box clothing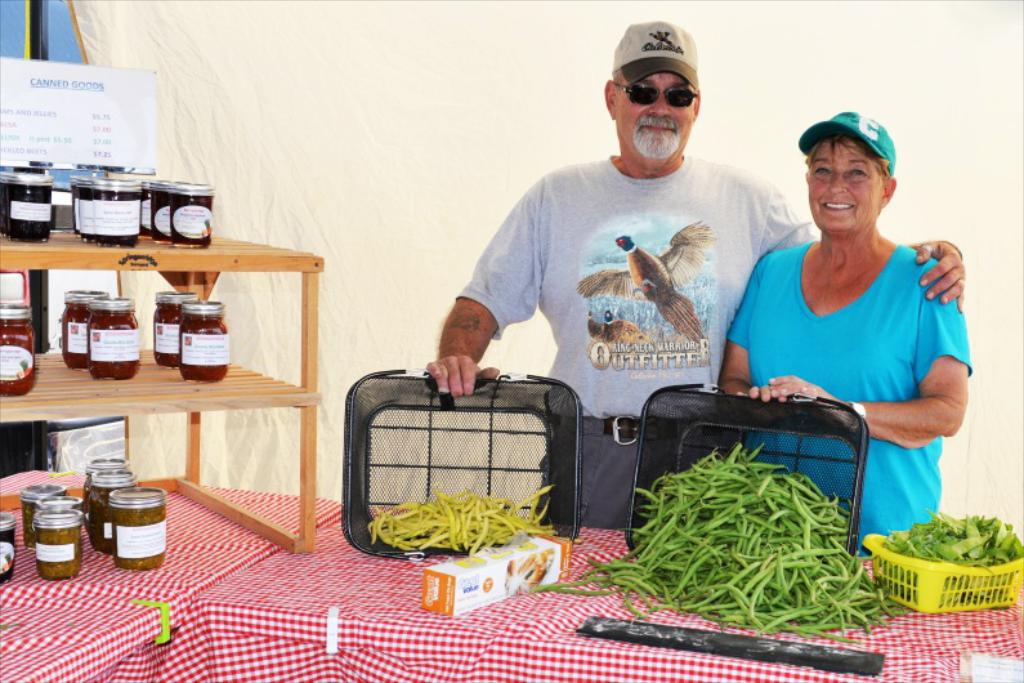
[x1=721, y1=242, x2=974, y2=548]
